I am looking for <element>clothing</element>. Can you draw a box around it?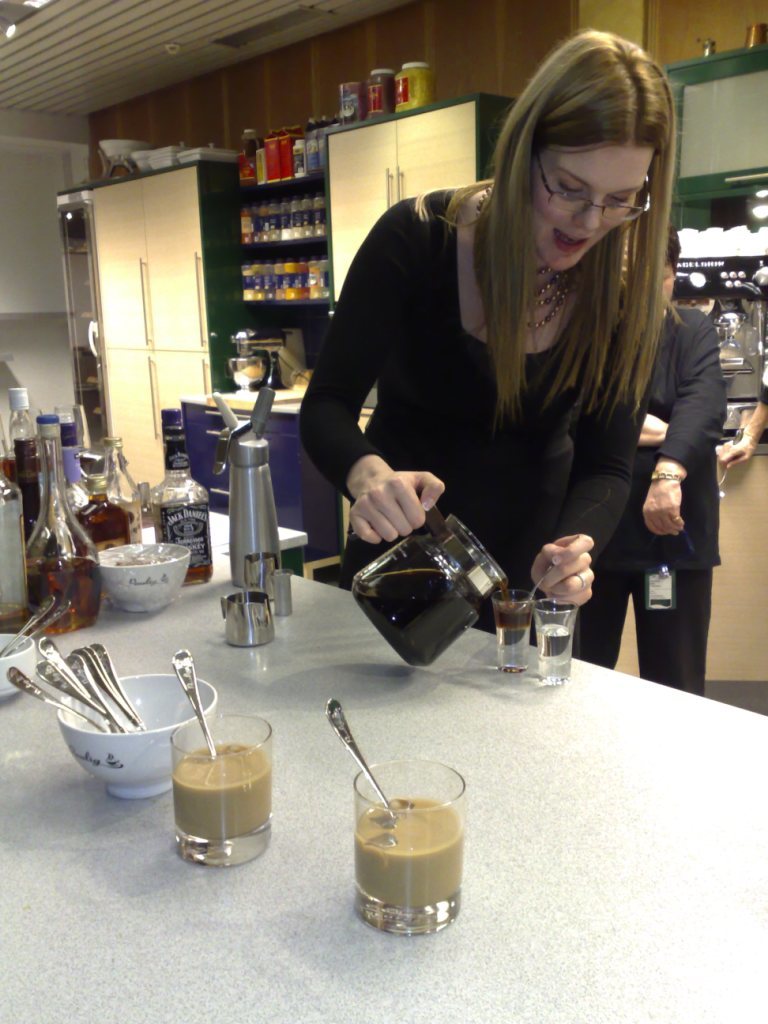
Sure, the bounding box is detection(572, 285, 726, 693).
